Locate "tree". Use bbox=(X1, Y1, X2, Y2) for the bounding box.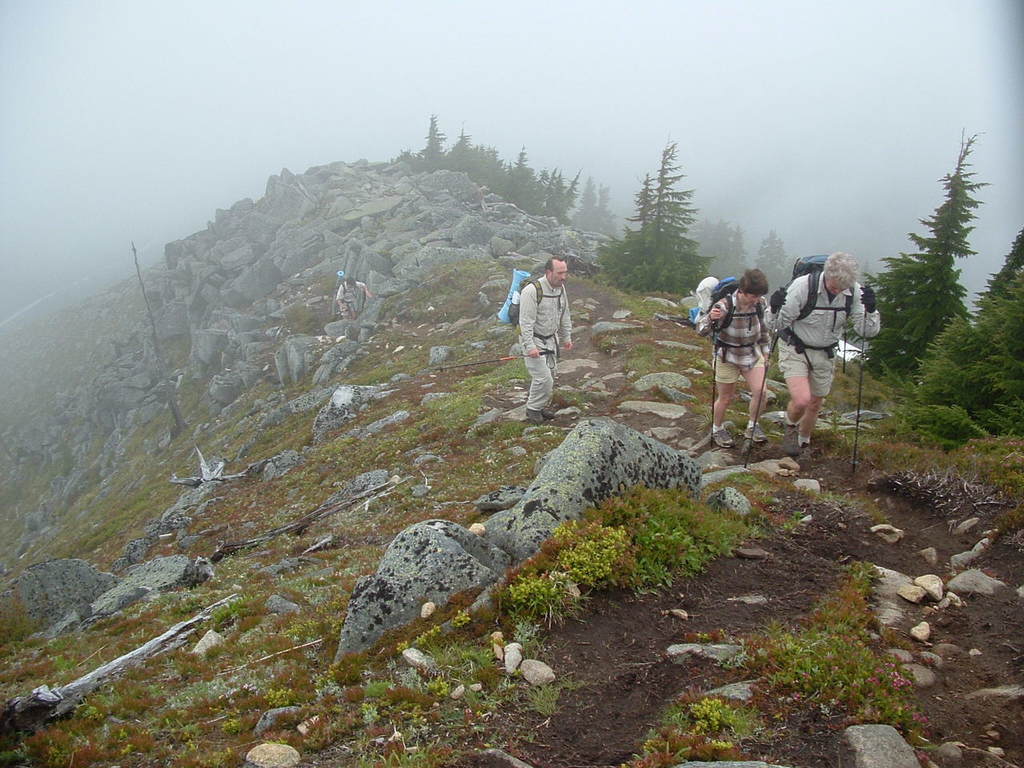
bbox=(623, 140, 711, 278).
